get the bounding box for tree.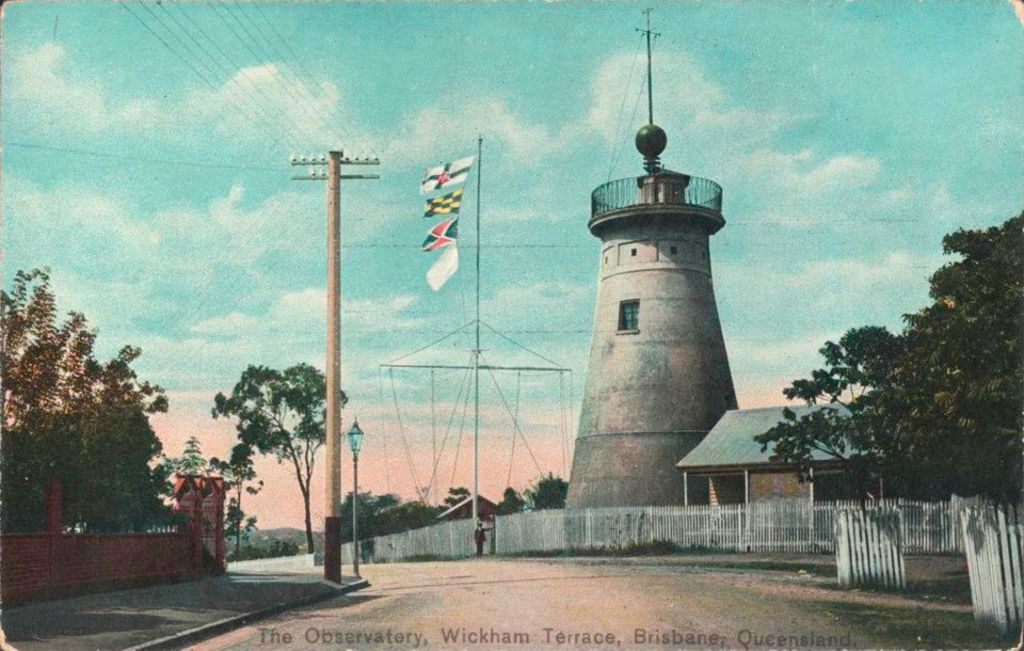
region(241, 539, 297, 556).
